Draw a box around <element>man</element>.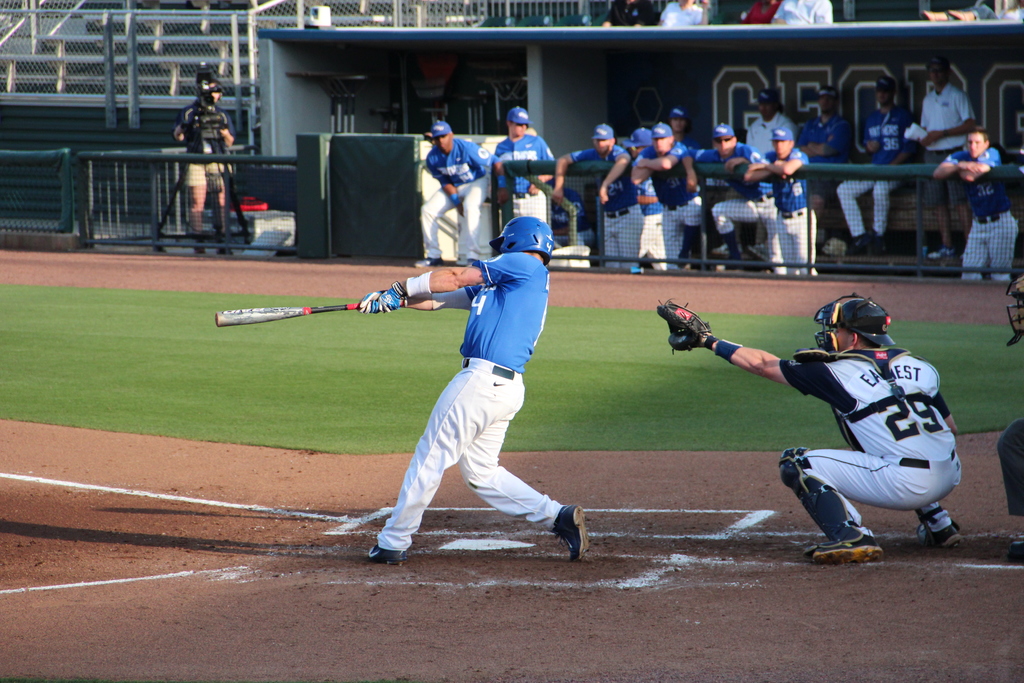
(643, 126, 710, 277).
